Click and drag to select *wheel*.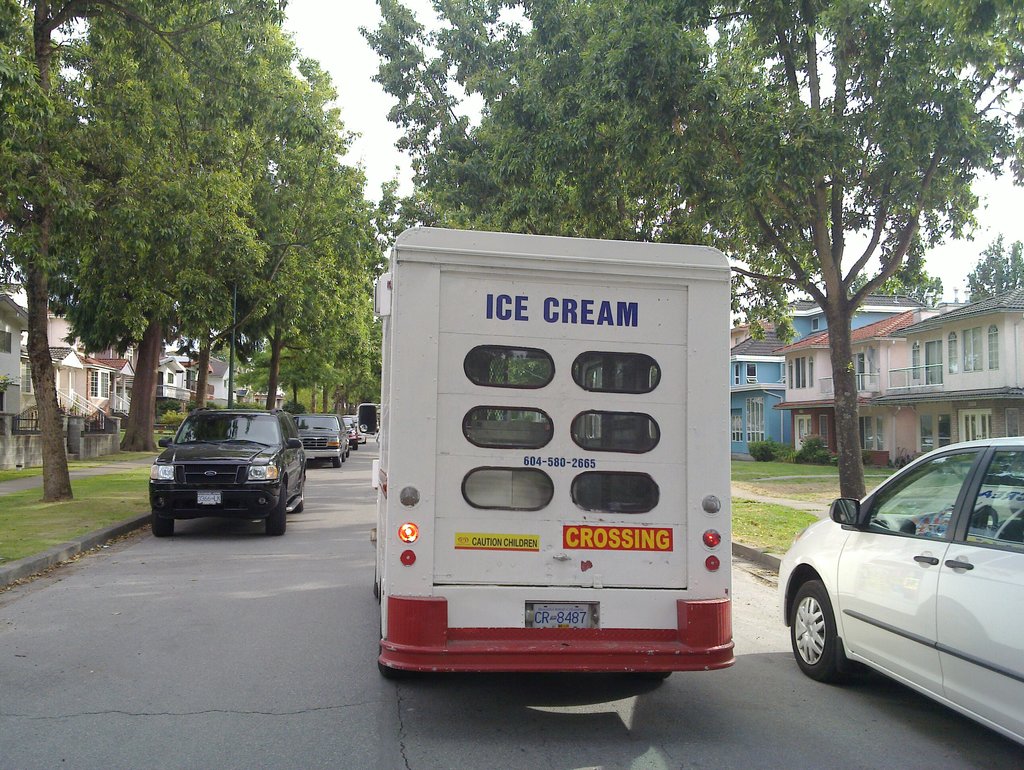
Selection: (x1=644, y1=671, x2=675, y2=680).
